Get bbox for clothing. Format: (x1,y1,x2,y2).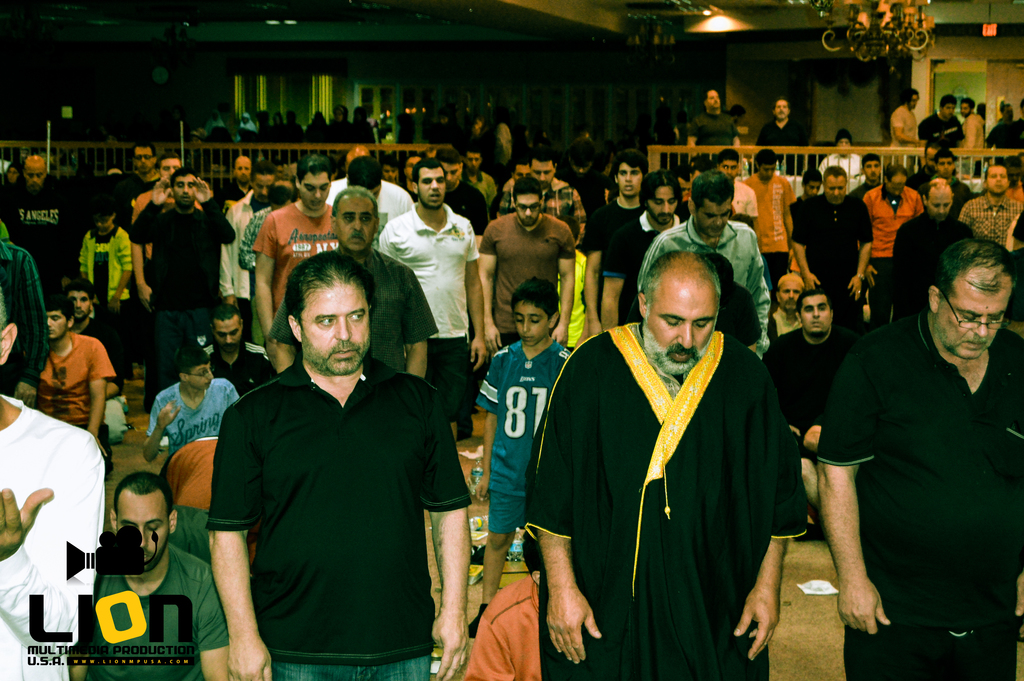
(0,179,88,310).
